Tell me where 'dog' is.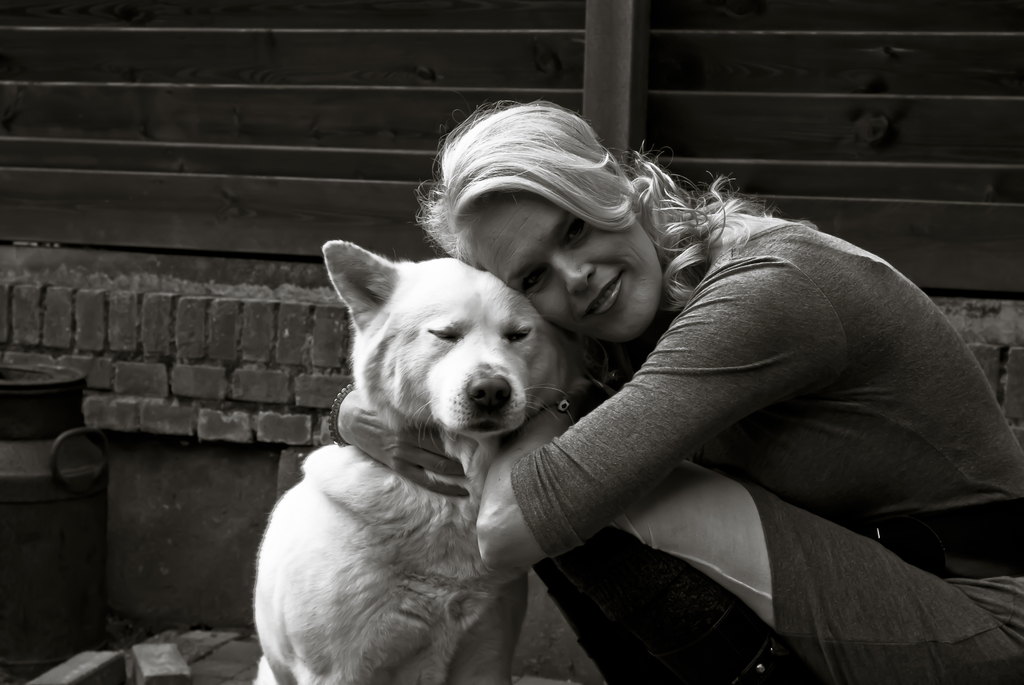
'dog' is at rect(245, 239, 575, 684).
